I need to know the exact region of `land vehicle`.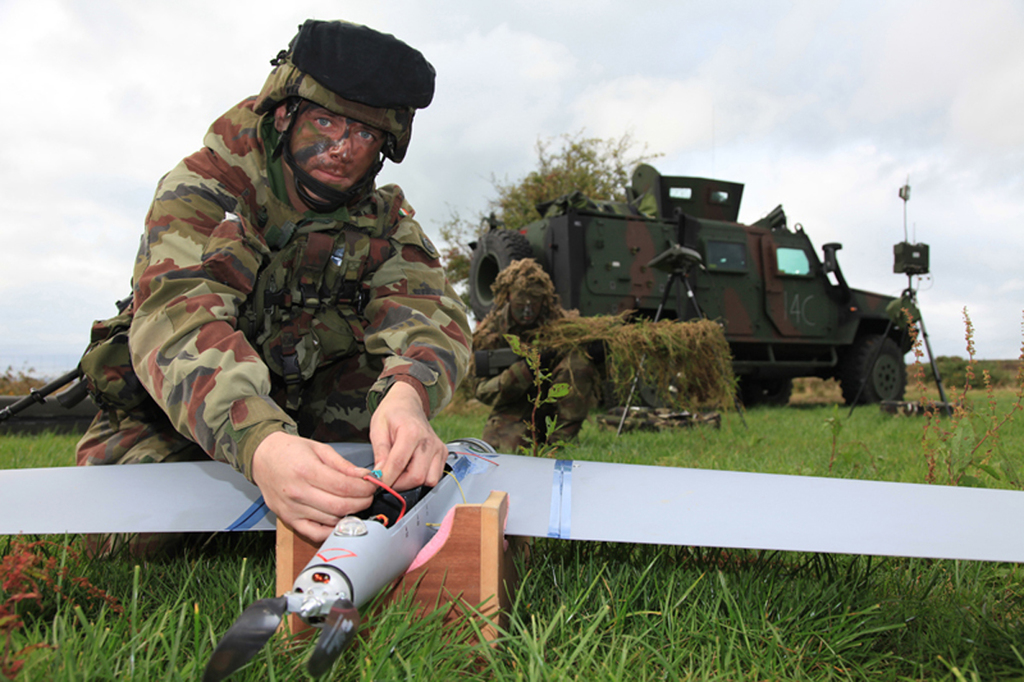
Region: 451:172:948:417.
